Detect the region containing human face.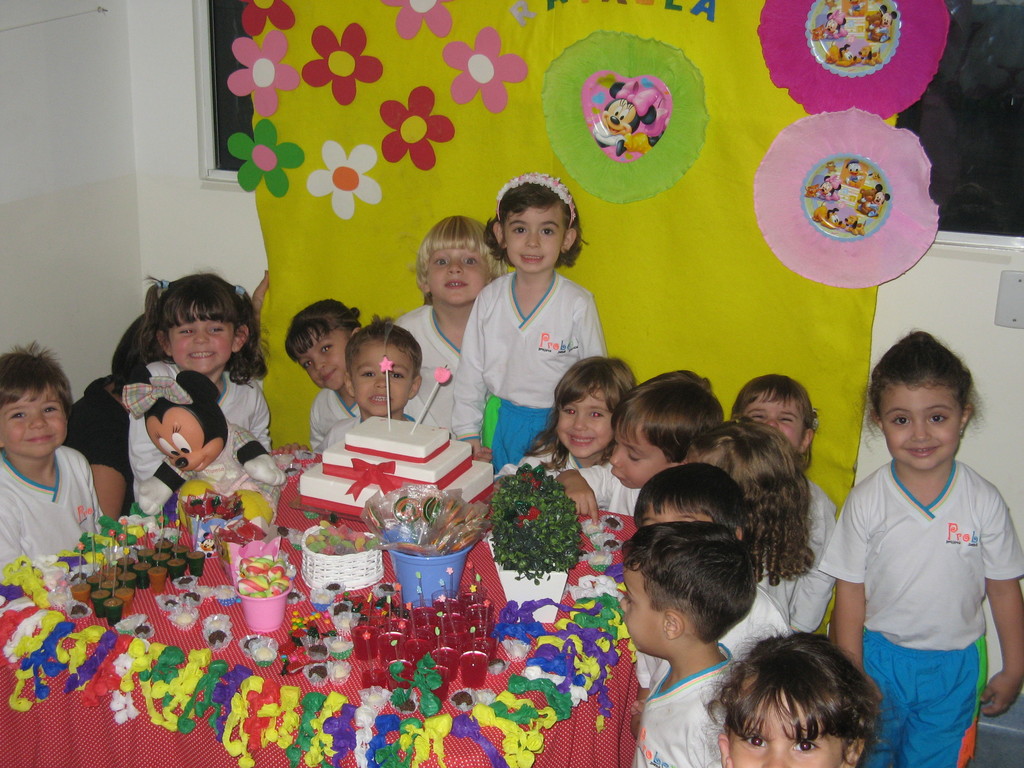
428:246:487:303.
